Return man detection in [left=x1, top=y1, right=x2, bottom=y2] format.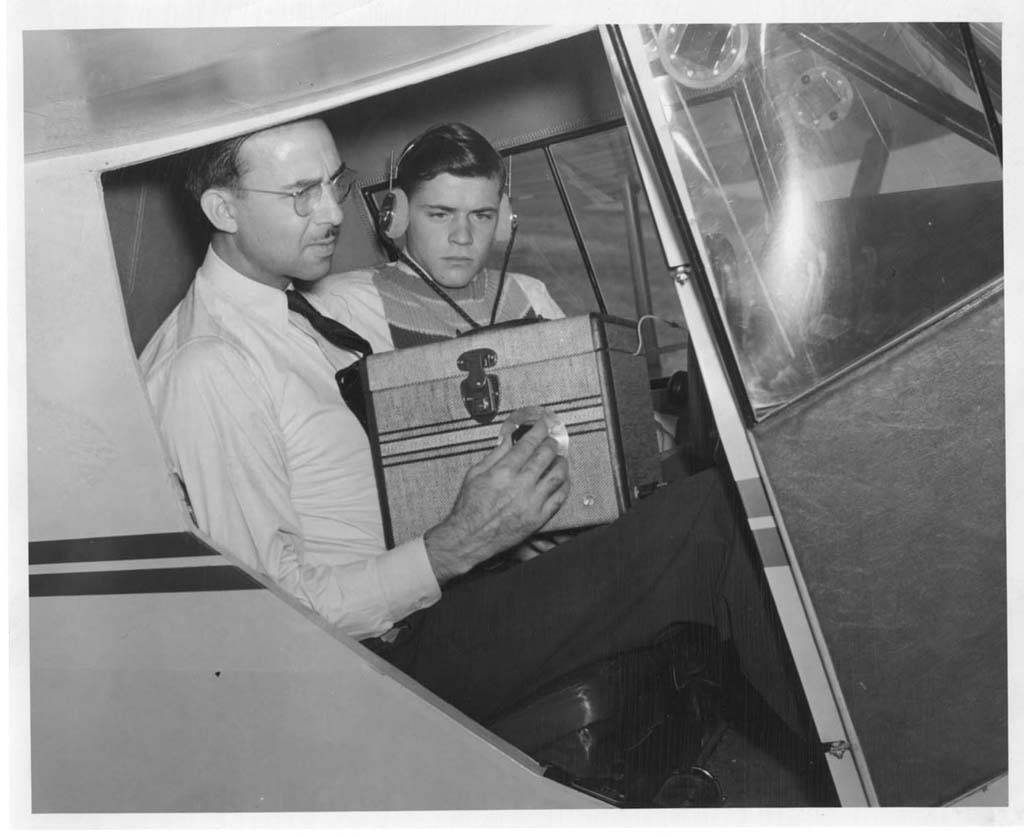
[left=124, top=120, right=833, bottom=757].
